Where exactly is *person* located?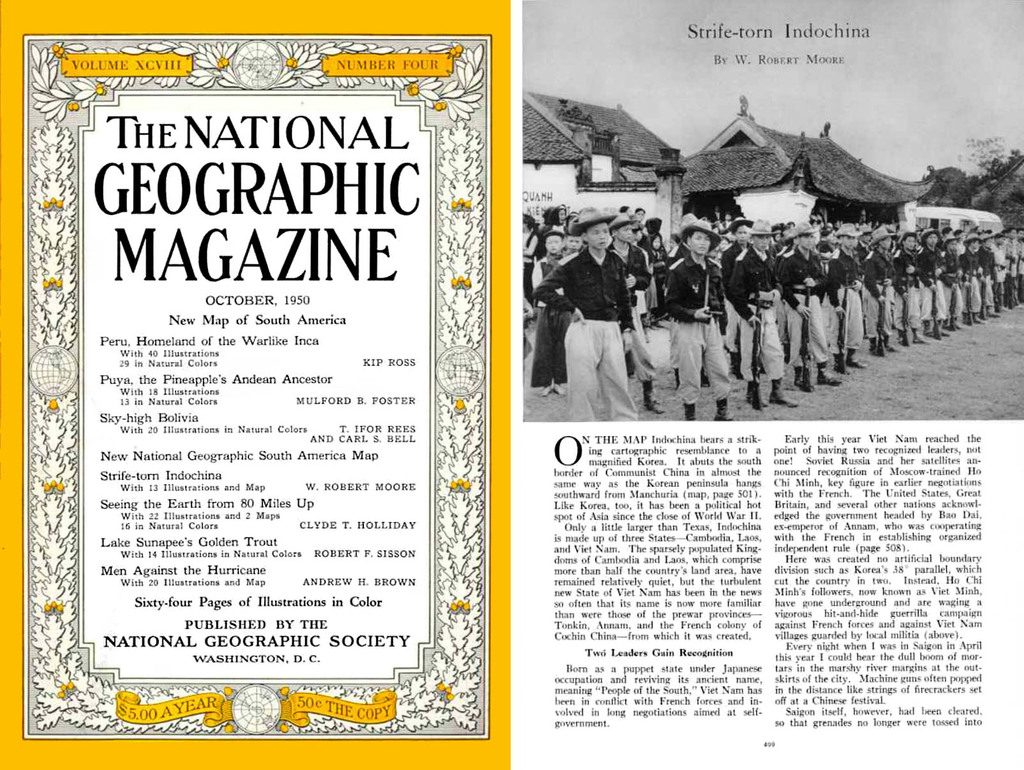
Its bounding box is {"x1": 529, "y1": 215, "x2": 636, "y2": 427}.
